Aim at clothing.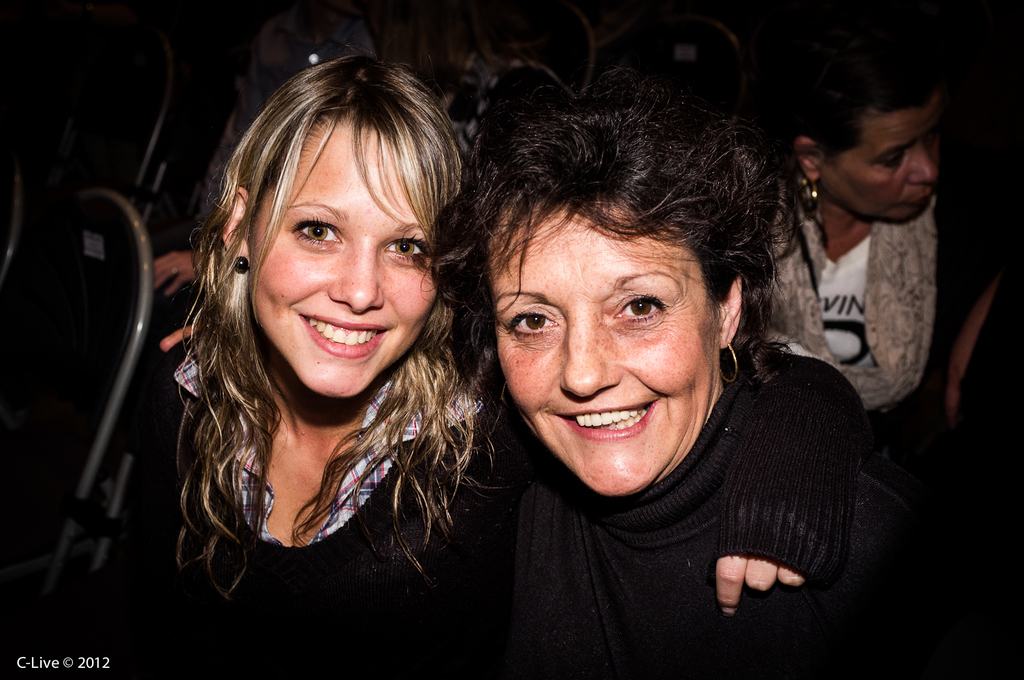
Aimed at 762, 157, 985, 412.
